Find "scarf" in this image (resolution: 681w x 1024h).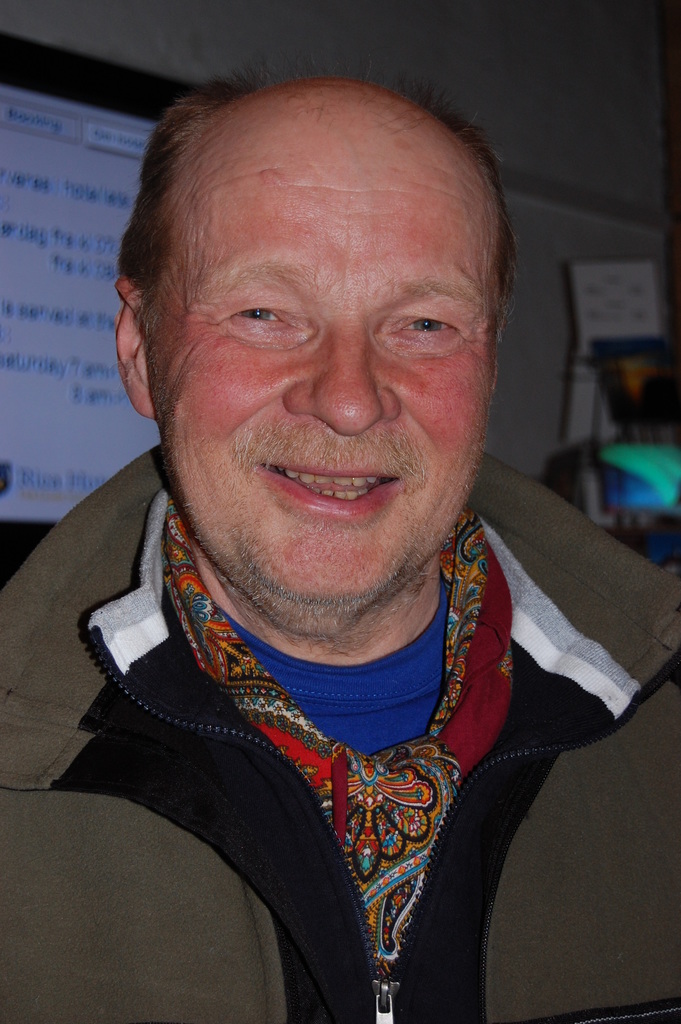
bbox=(168, 495, 518, 988).
